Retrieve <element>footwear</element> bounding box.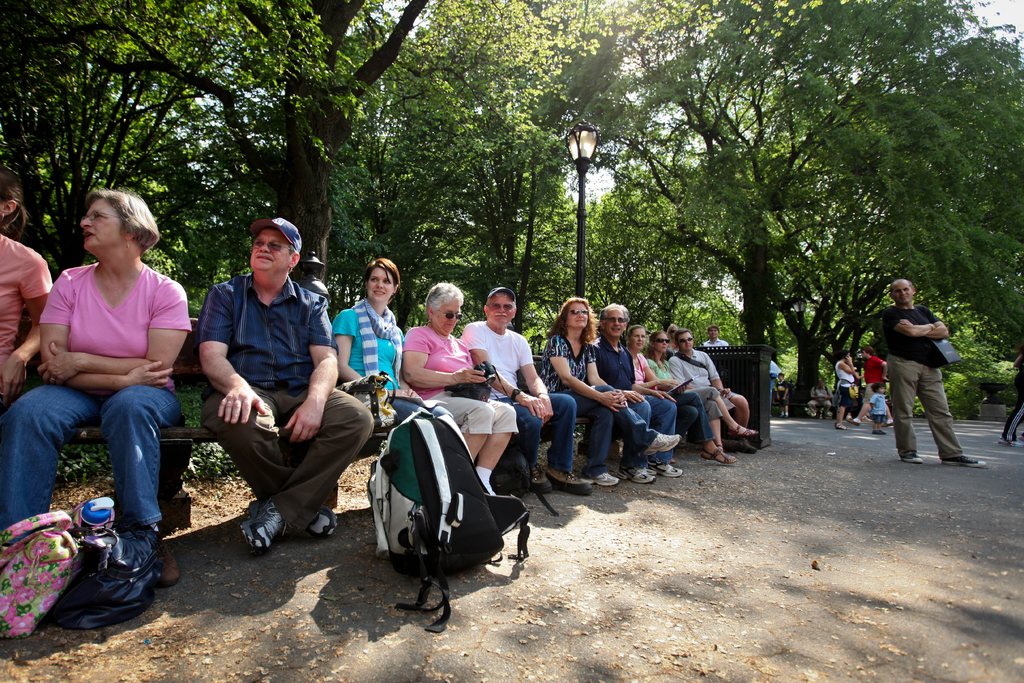
Bounding box: BBox(626, 465, 654, 482).
